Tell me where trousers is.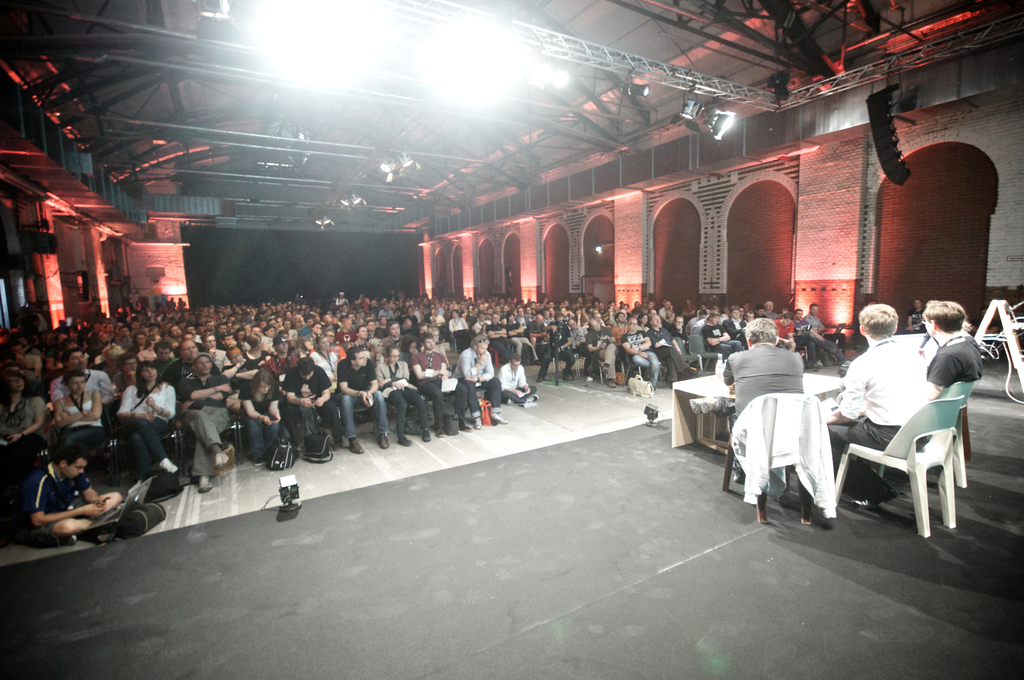
trousers is at detection(475, 332, 490, 346).
